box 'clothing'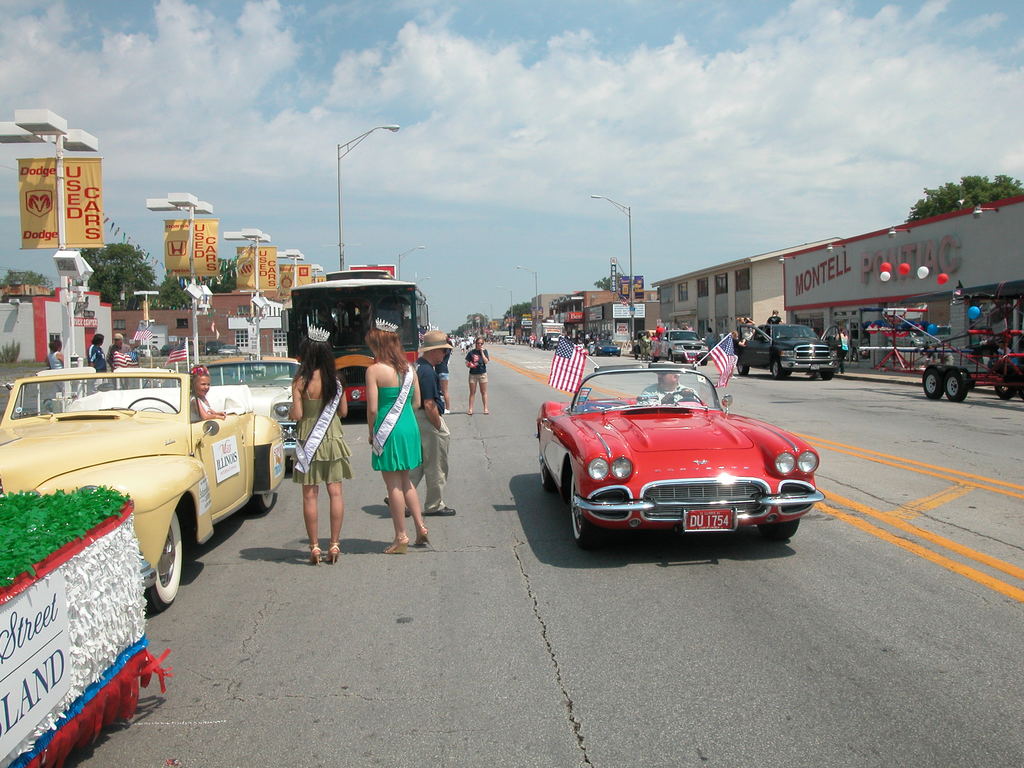
left=639, top=335, right=652, bottom=356
